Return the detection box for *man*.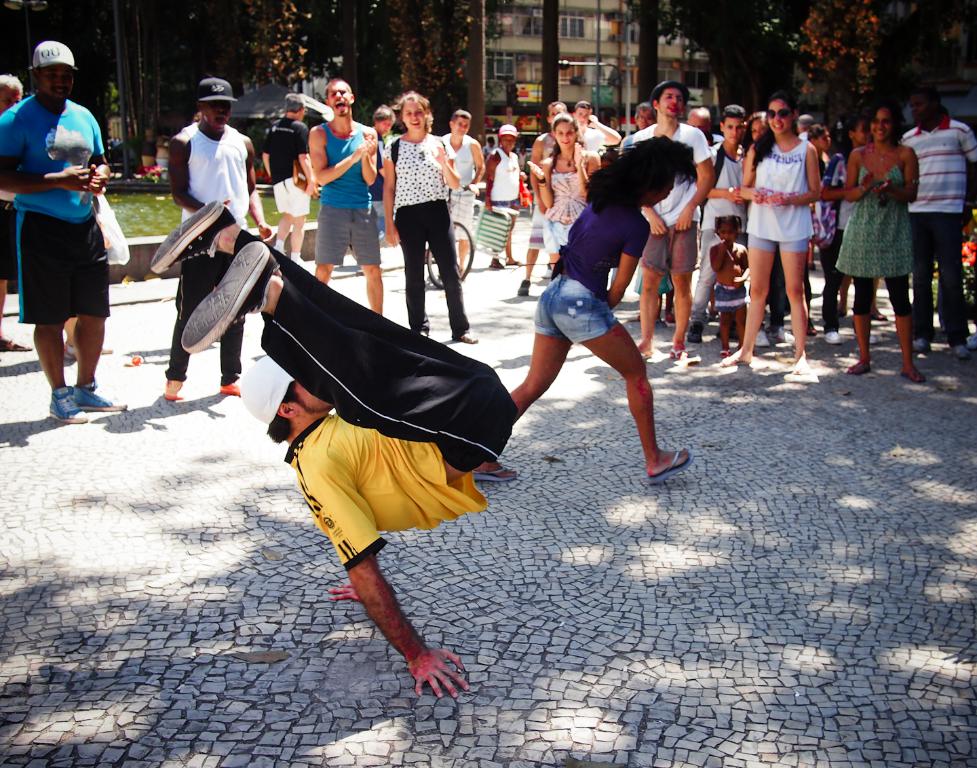
(left=162, top=75, right=271, bottom=402).
